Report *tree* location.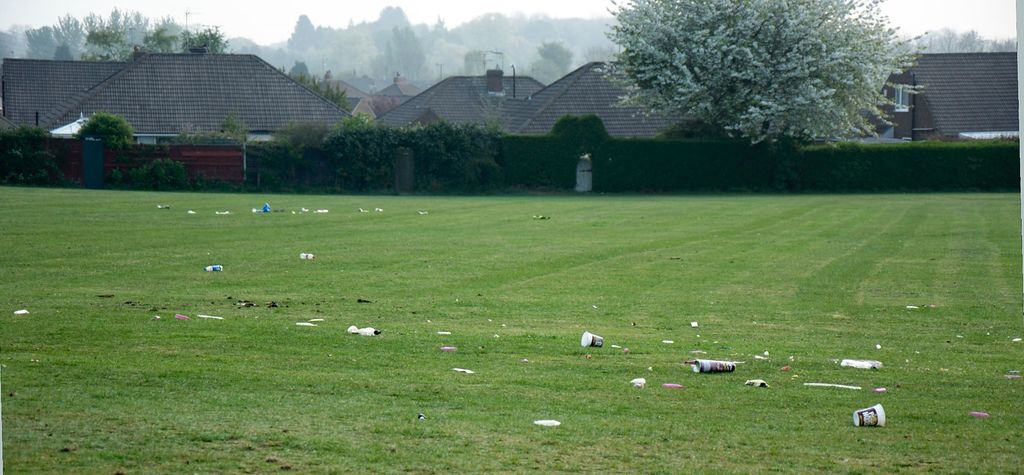
Report: (x1=594, y1=1, x2=906, y2=161).
